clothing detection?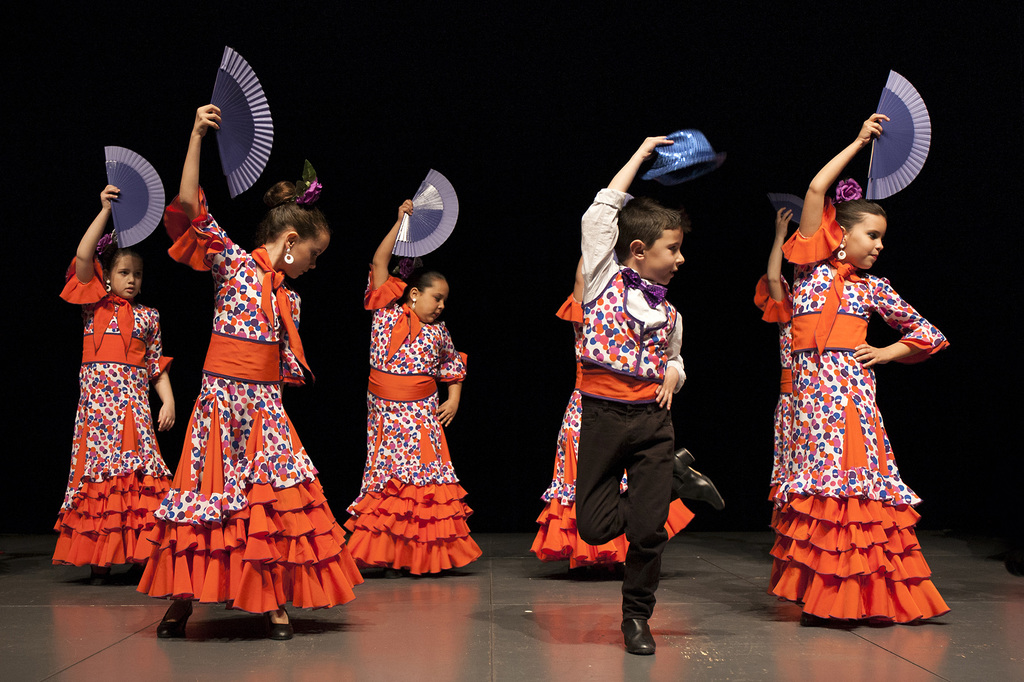
select_region(575, 185, 695, 617)
